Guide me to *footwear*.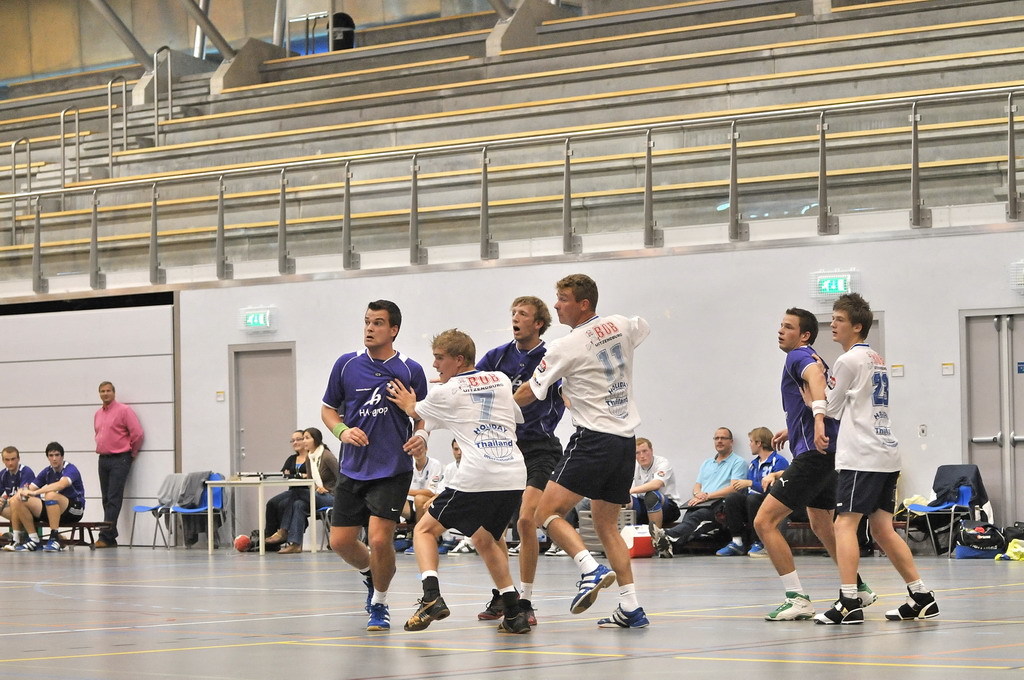
Guidance: <region>744, 546, 773, 559</region>.
